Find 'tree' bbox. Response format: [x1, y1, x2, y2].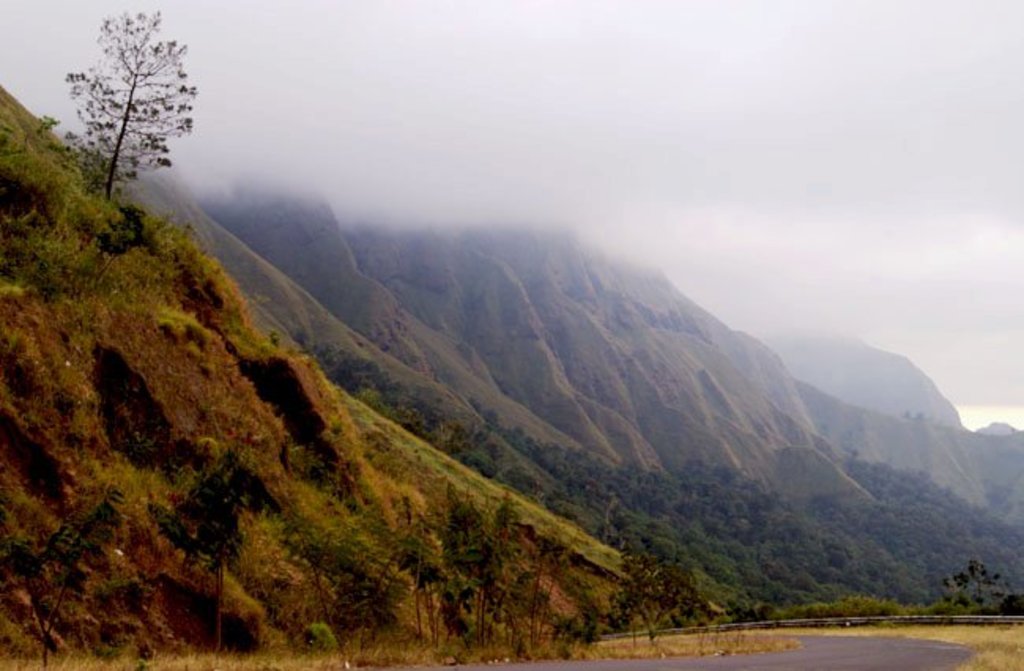
[148, 446, 276, 652].
